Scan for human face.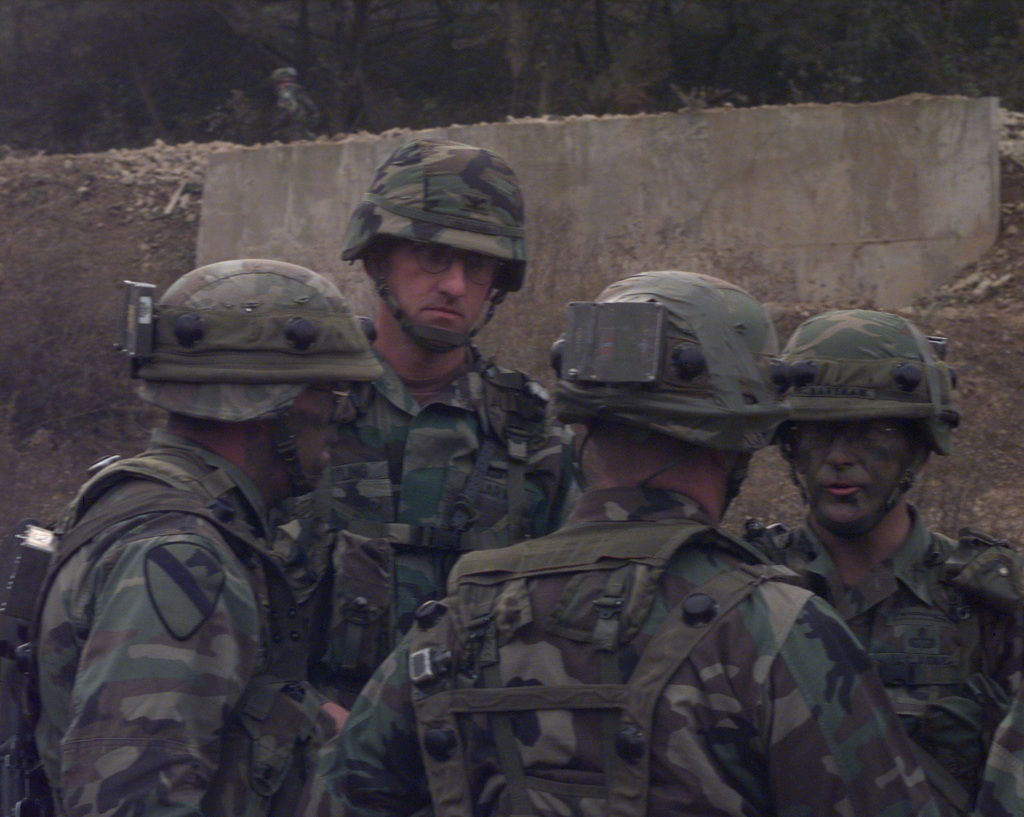
Scan result: 289 385 355 492.
